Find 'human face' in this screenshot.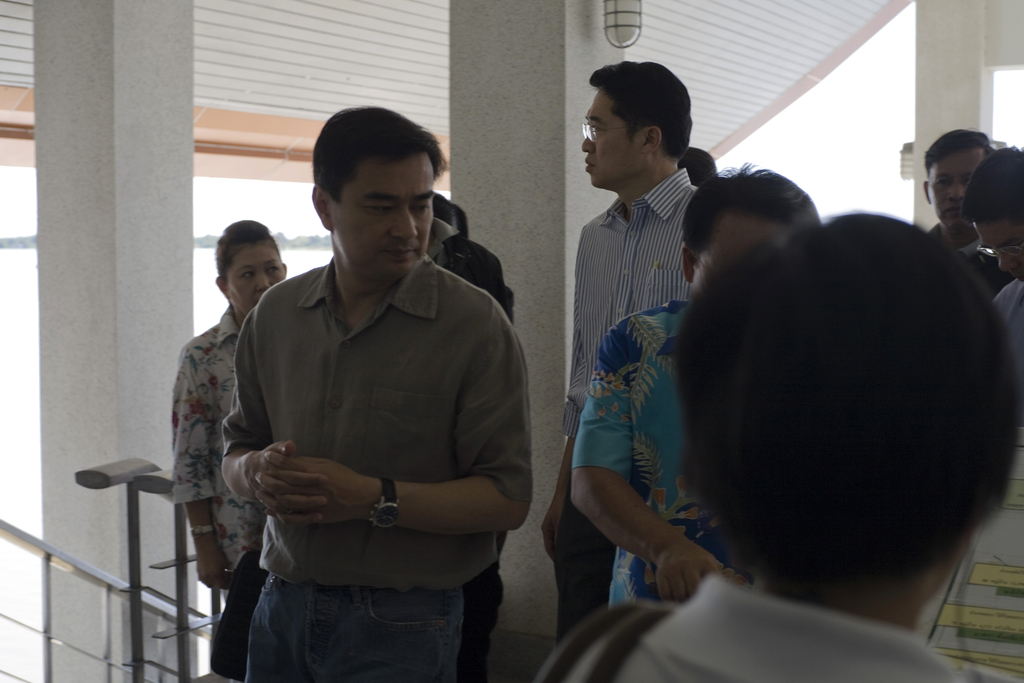
The bounding box for 'human face' is box(226, 238, 284, 320).
